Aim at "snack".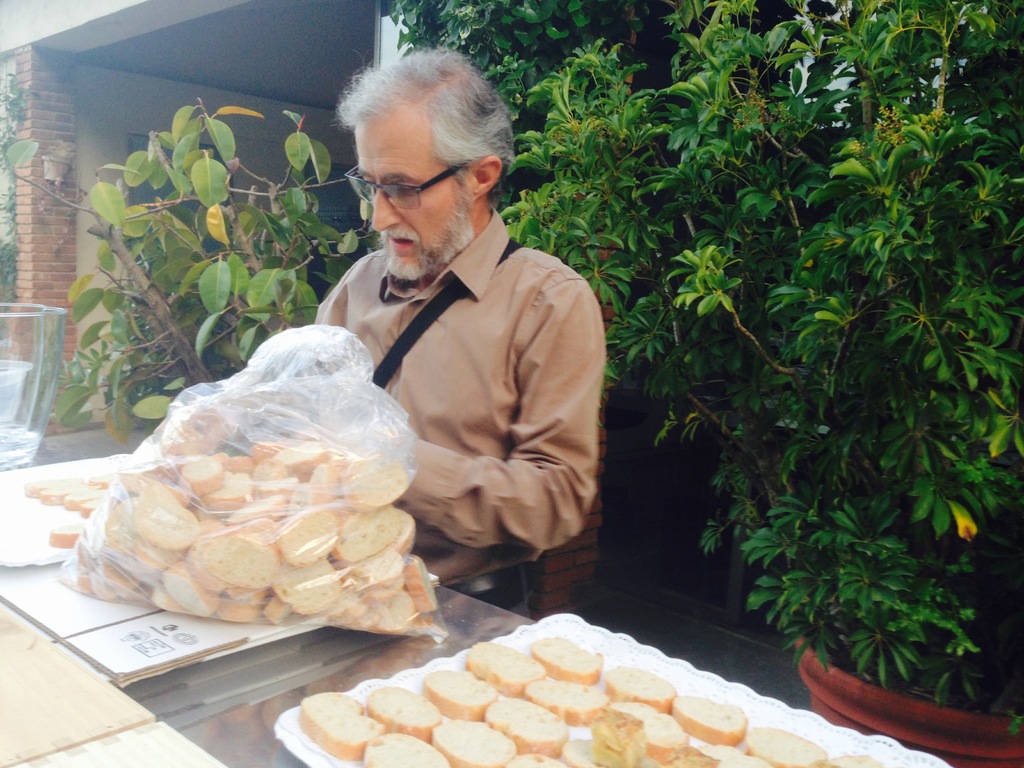
Aimed at 365,687,451,742.
